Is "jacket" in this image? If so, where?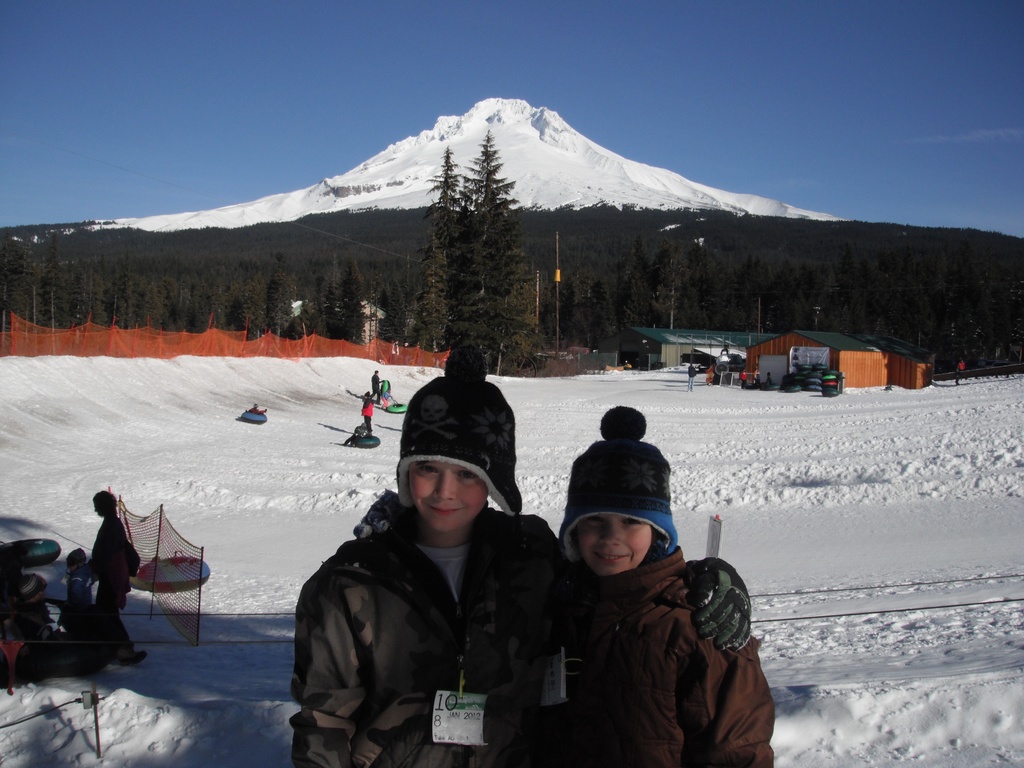
Yes, at bbox=(297, 481, 567, 767).
